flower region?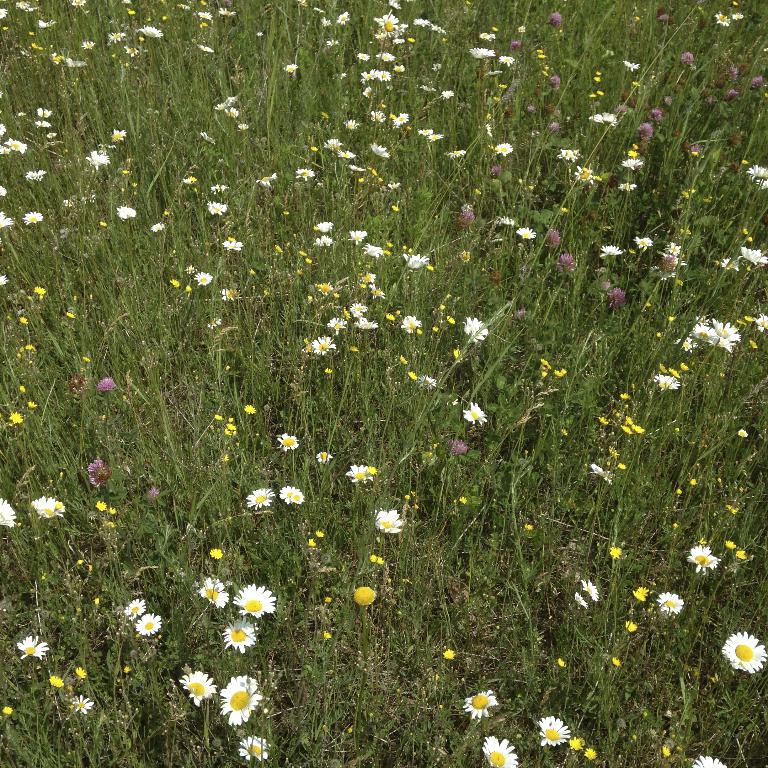
(x1=632, y1=590, x2=642, y2=600)
